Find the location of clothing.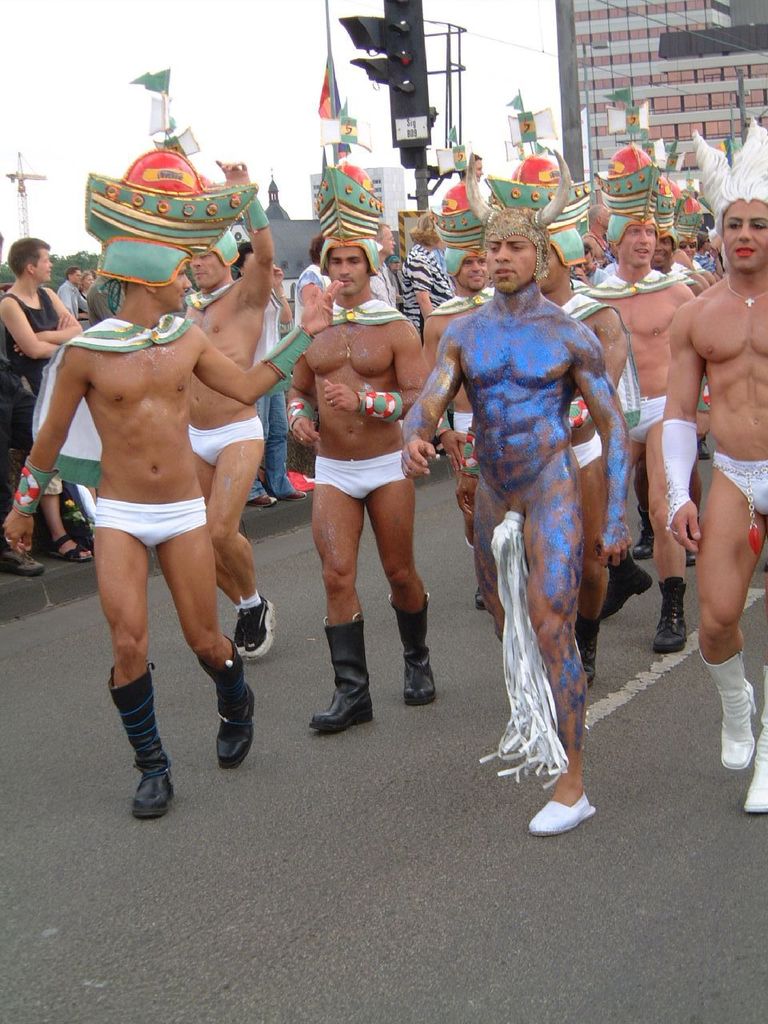
Location: rect(630, 390, 670, 442).
